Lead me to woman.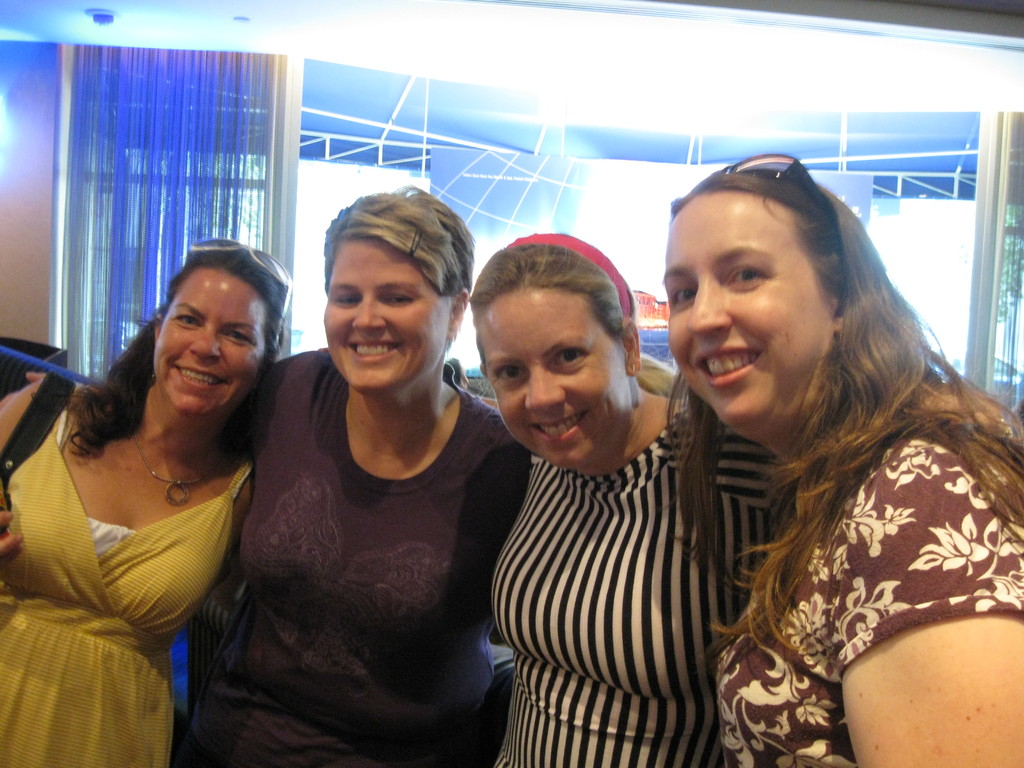
Lead to Rect(185, 193, 531, 767).
